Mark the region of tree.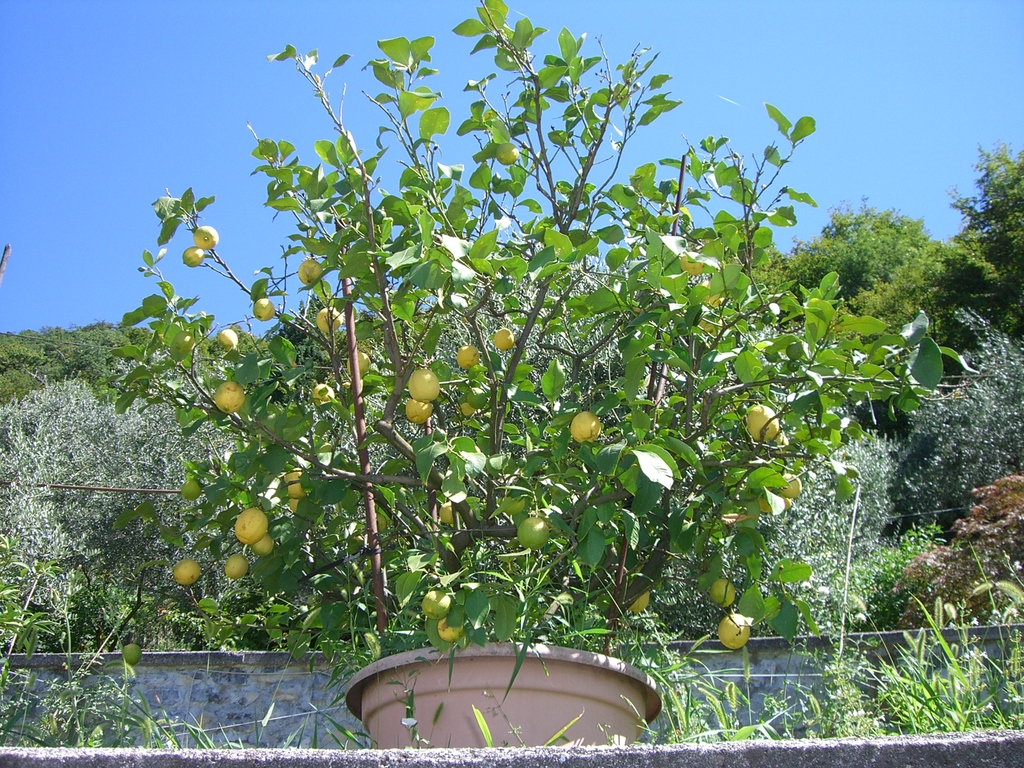
Region: Rect(757, 191, 959, 452).
